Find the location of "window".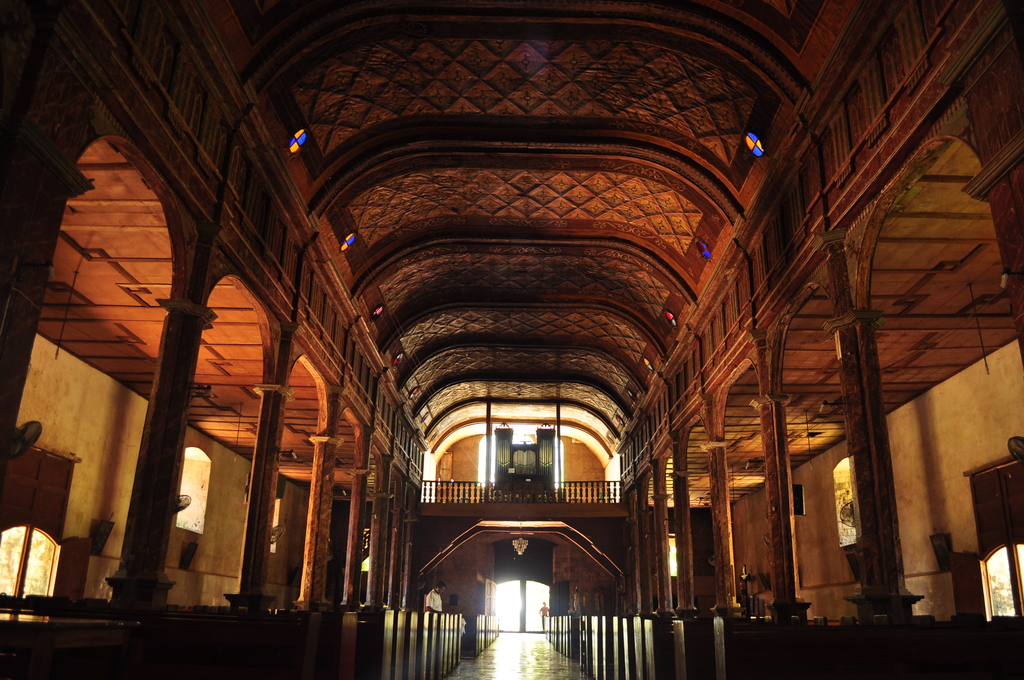
Location: <region>826, 455, 851, 544</region>.
